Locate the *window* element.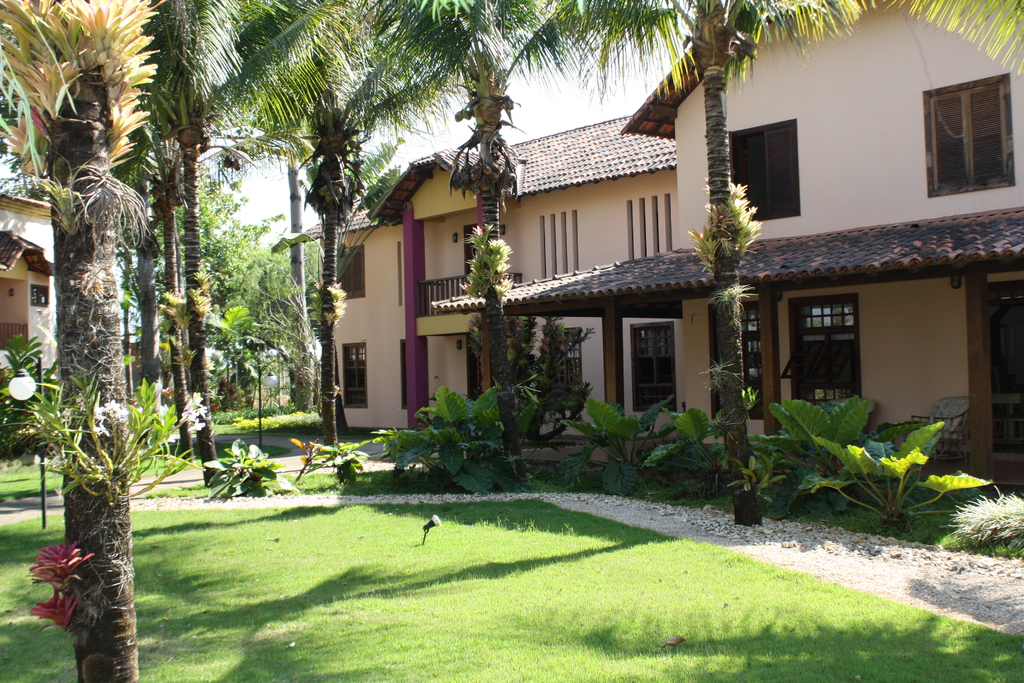
Element bbox: crop(636, 325, 677, 415).
